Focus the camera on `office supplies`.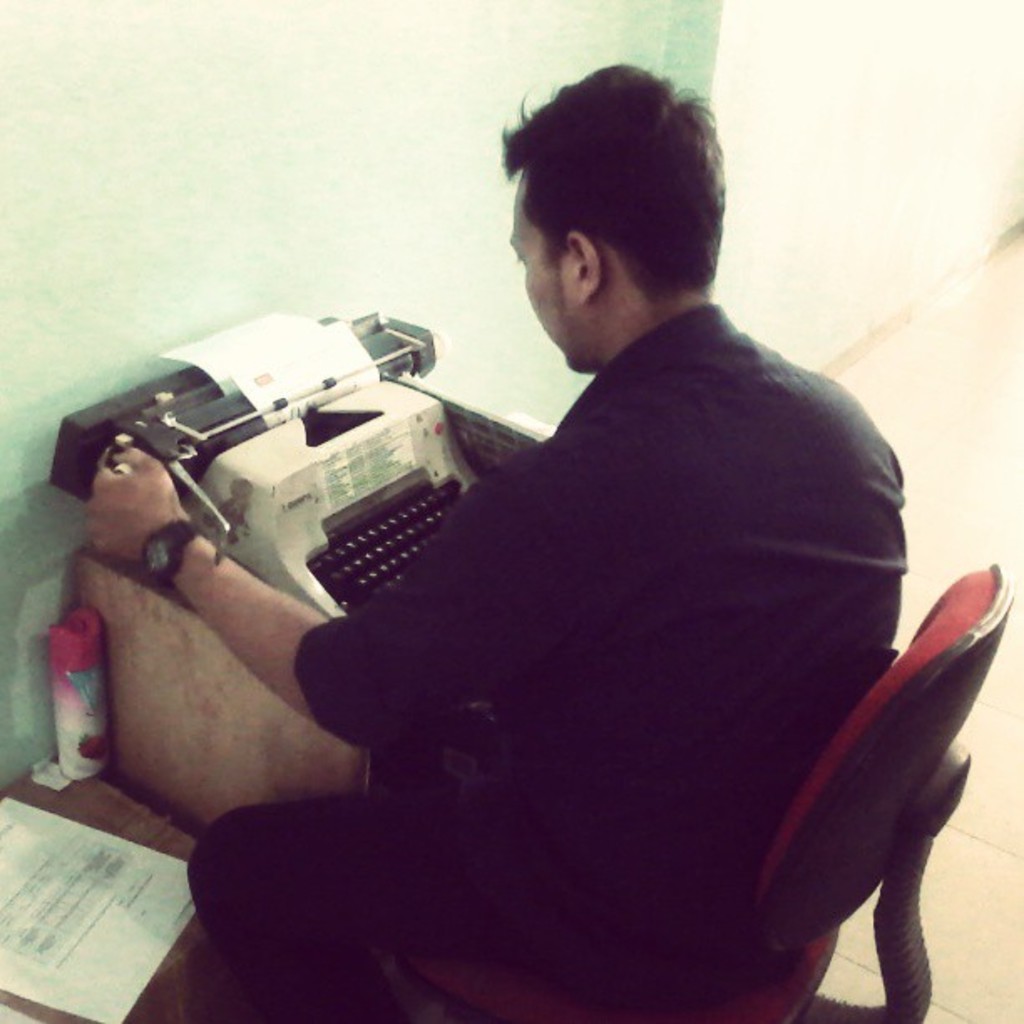
Focus region: 102, 286, 510, 673.
